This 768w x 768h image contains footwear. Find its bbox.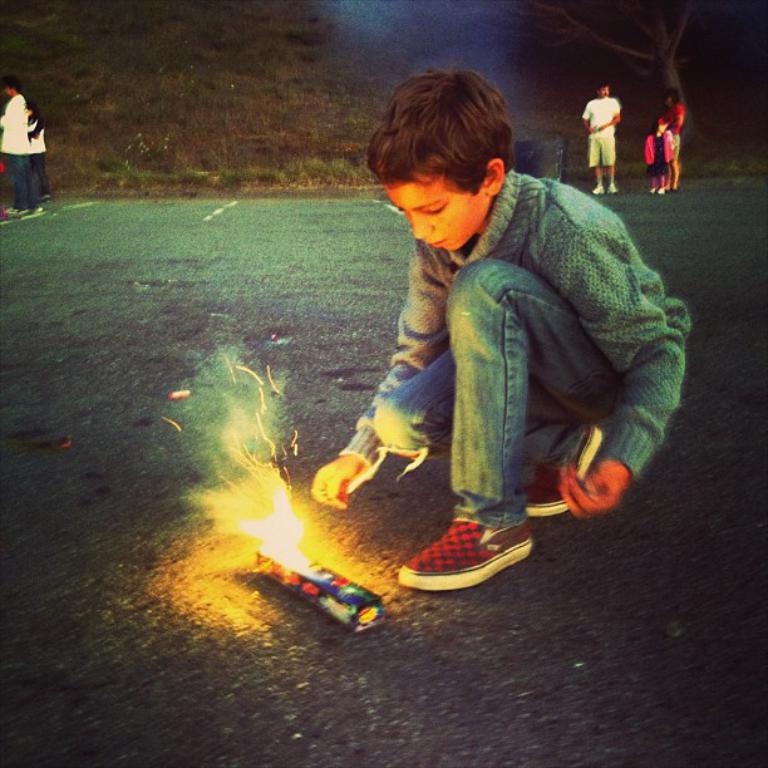
x1=403 y1=499 x2=542 y2=600.
